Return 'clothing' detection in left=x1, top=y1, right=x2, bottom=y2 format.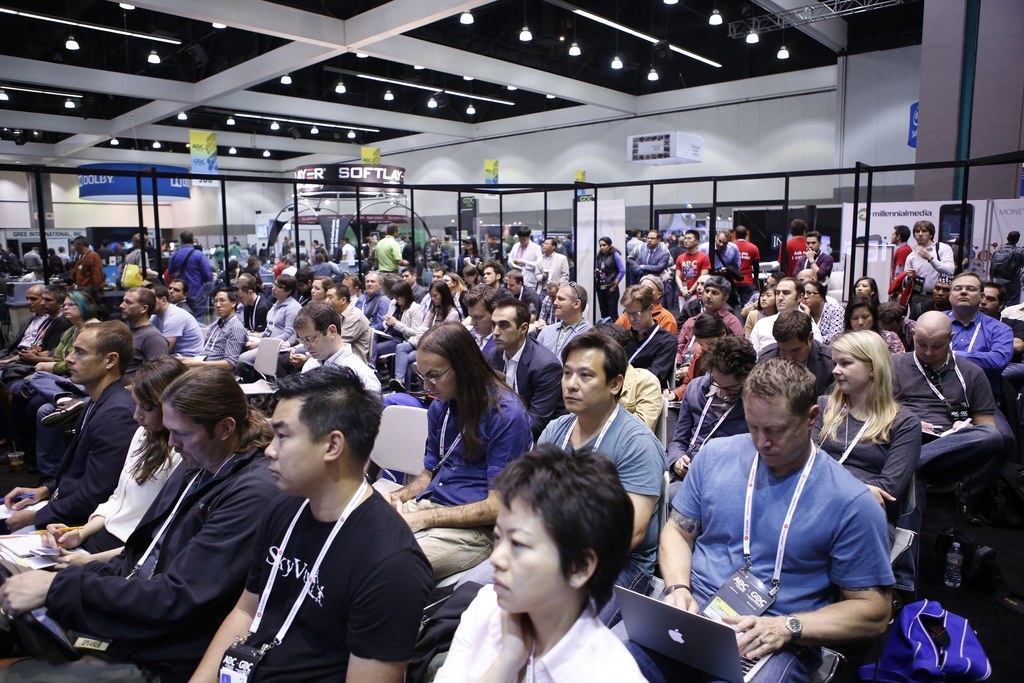
left=616, top=302, right=677, bottom=330.
